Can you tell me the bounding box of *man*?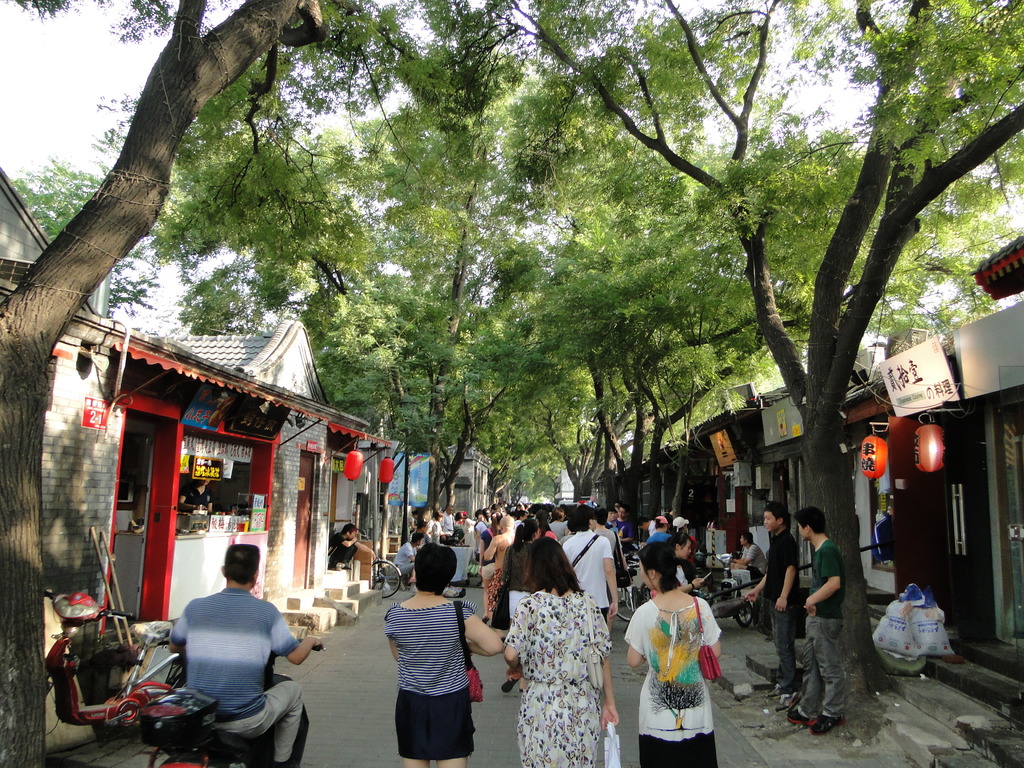
559, 506, 615, 630.
